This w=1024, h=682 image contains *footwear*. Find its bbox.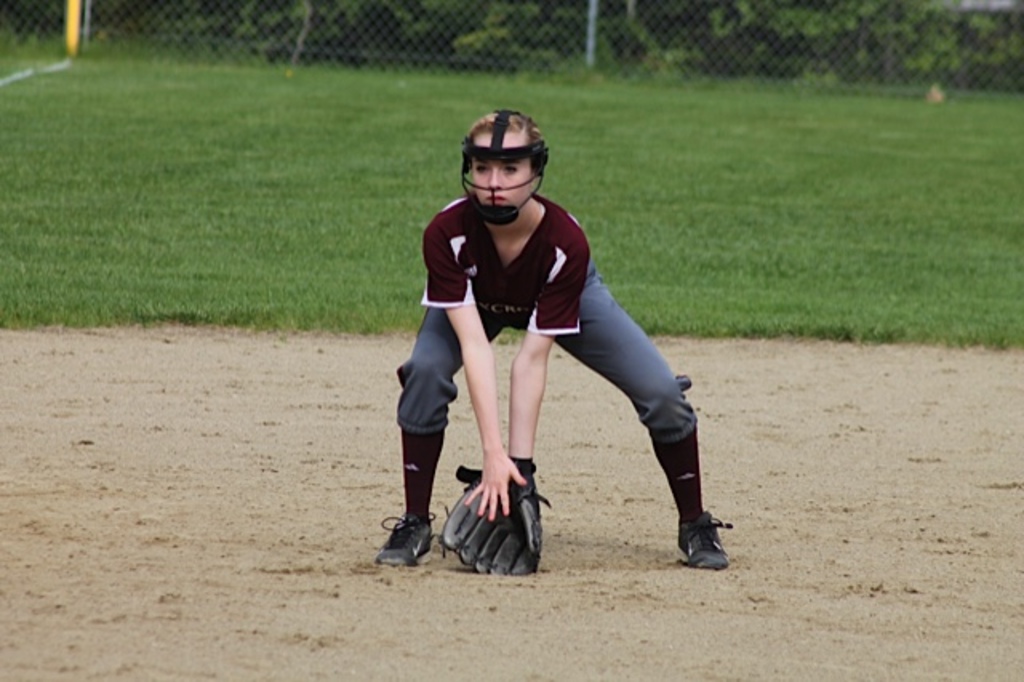
<box>675,509,736,575</box>.
